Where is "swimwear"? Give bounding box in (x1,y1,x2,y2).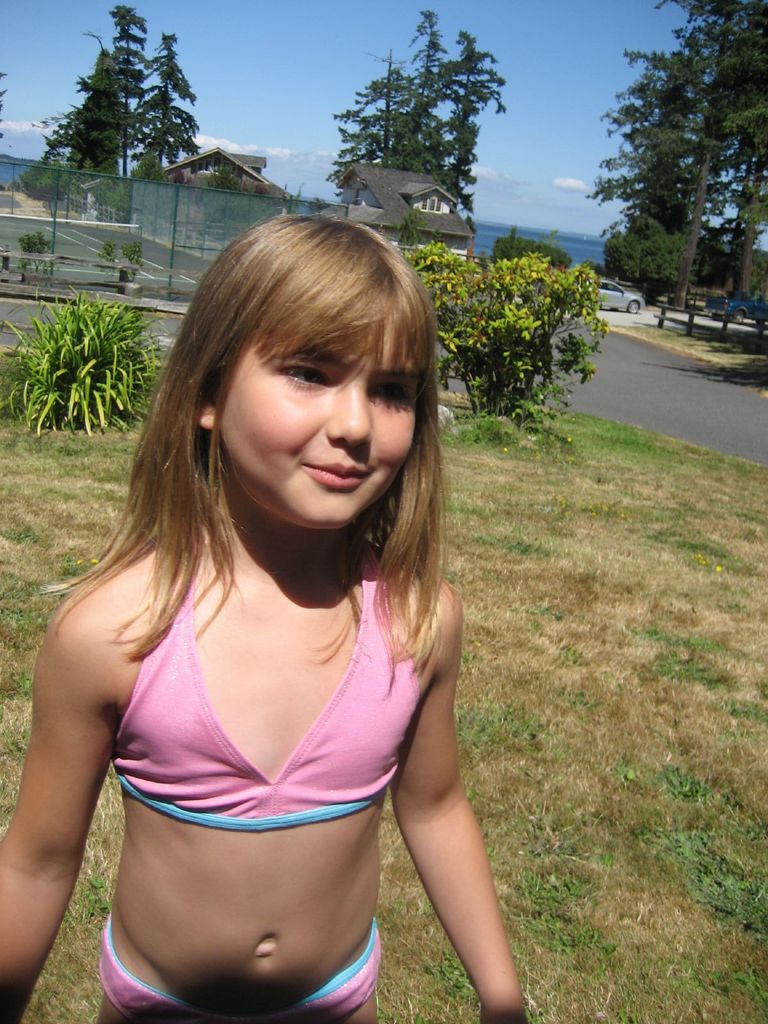
(93,912,380,1023).
